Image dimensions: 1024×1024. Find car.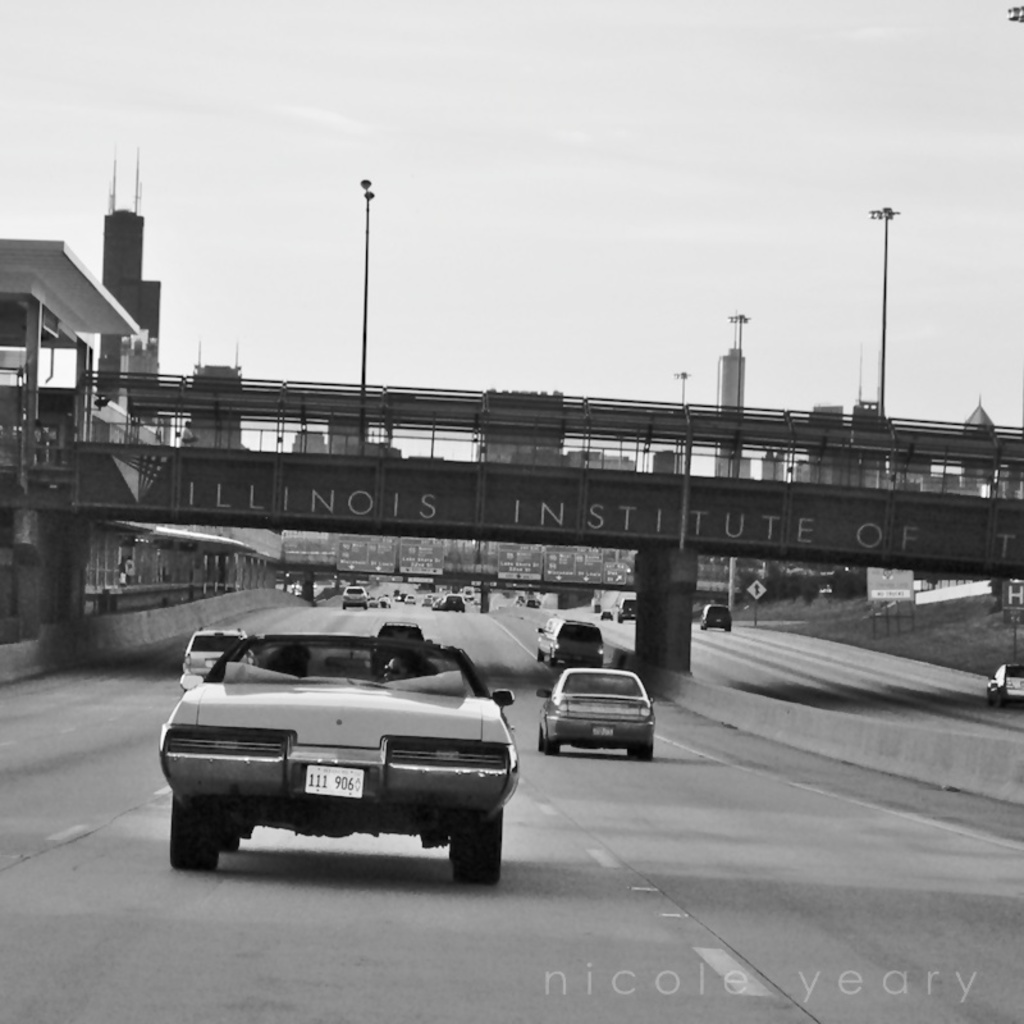
[986,662,1023,701].
